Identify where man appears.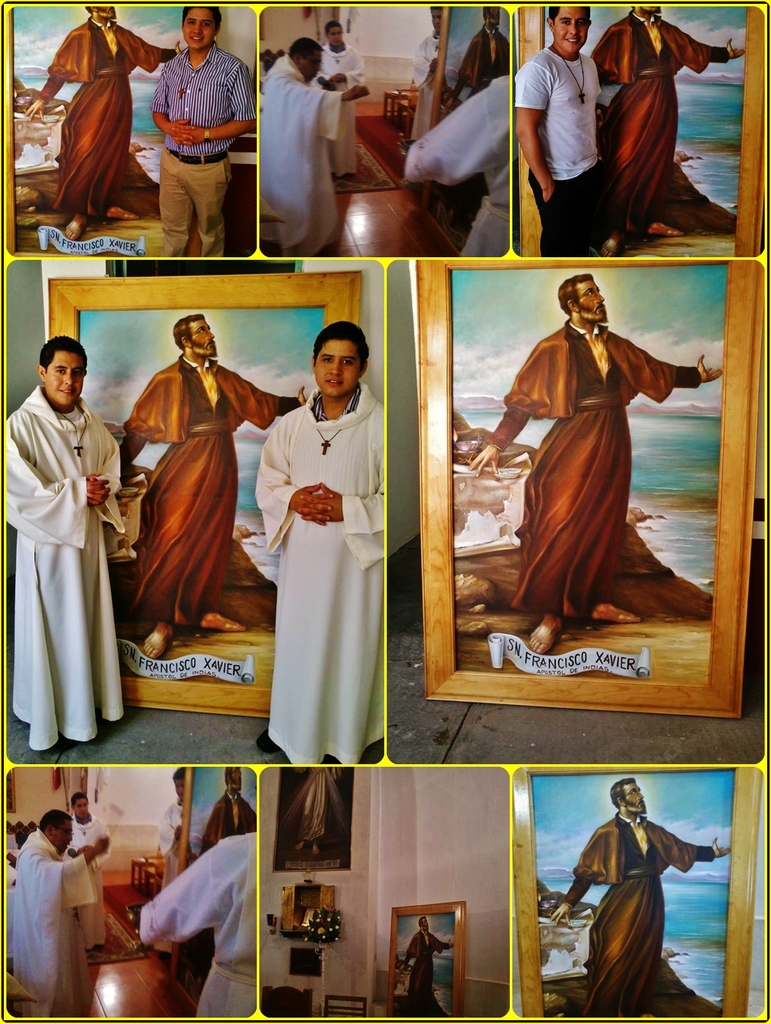
Appears at detection(110, 314, 312, 666).
